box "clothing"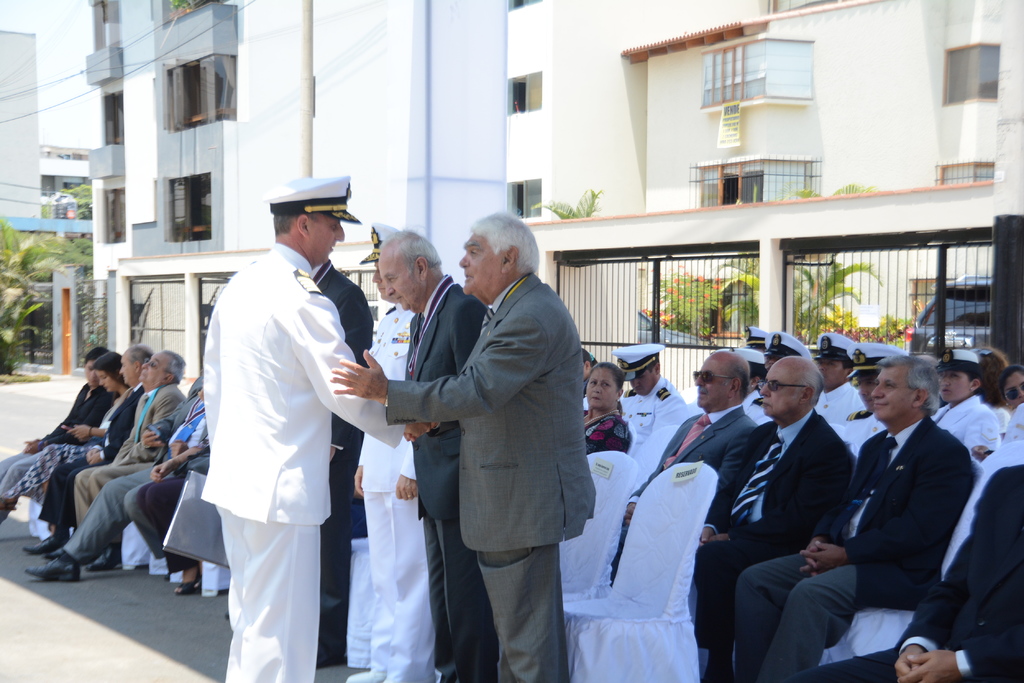
(831,408,883,453)
